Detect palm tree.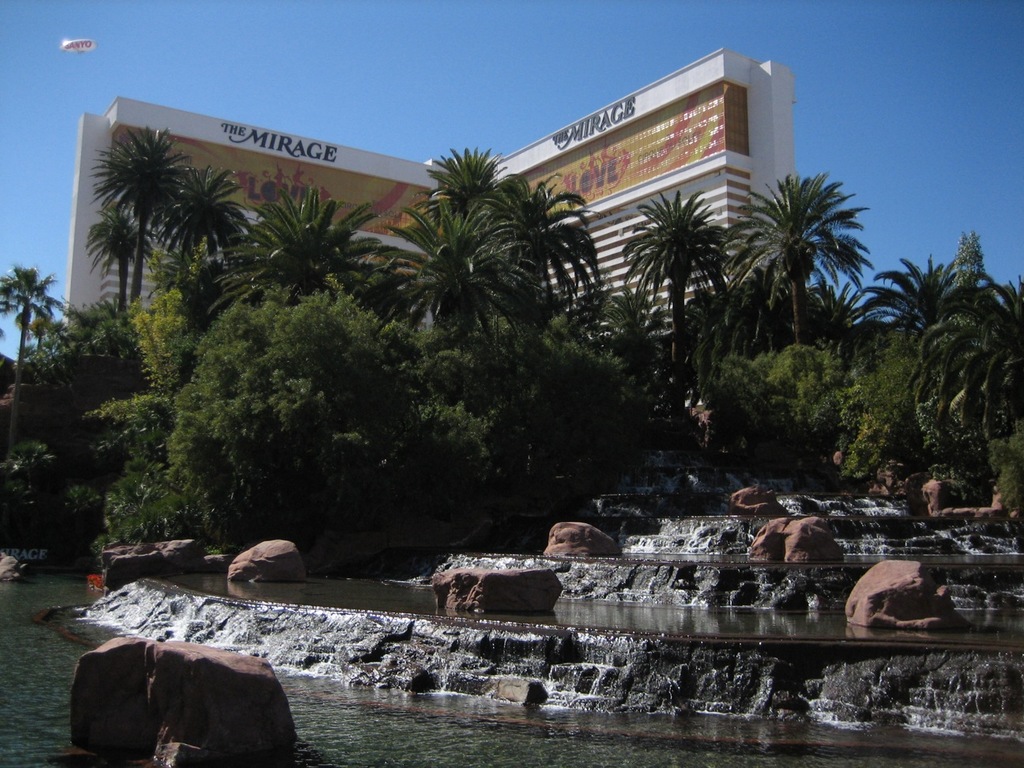
Detected at 180 171 239 271.
